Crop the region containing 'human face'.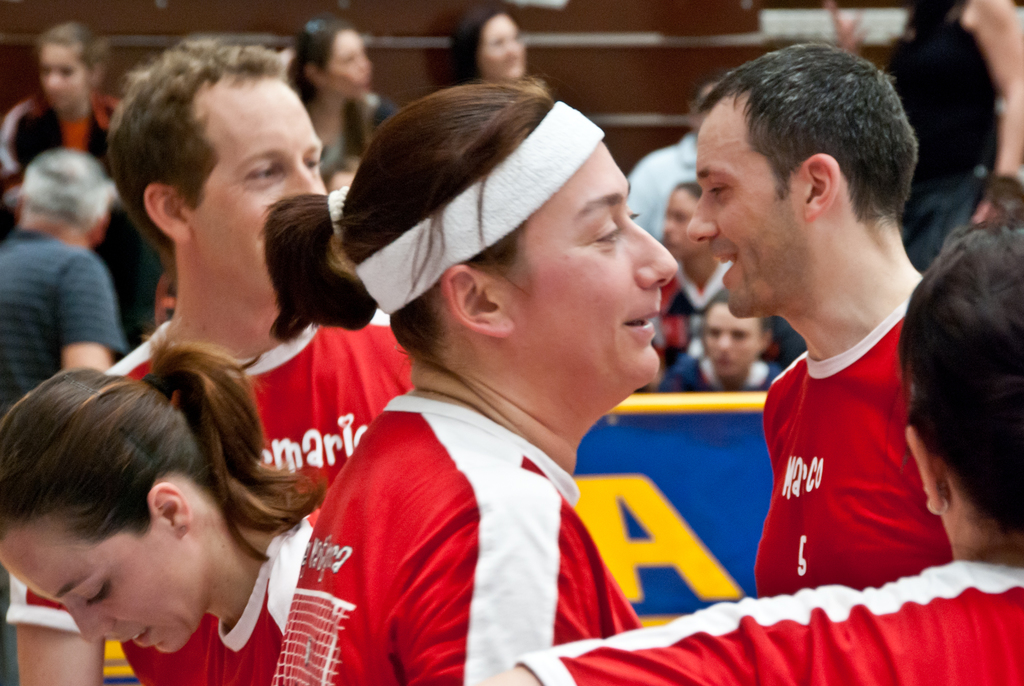
Crop region: (x1=692, y1=97, x2=805, y2=322).
